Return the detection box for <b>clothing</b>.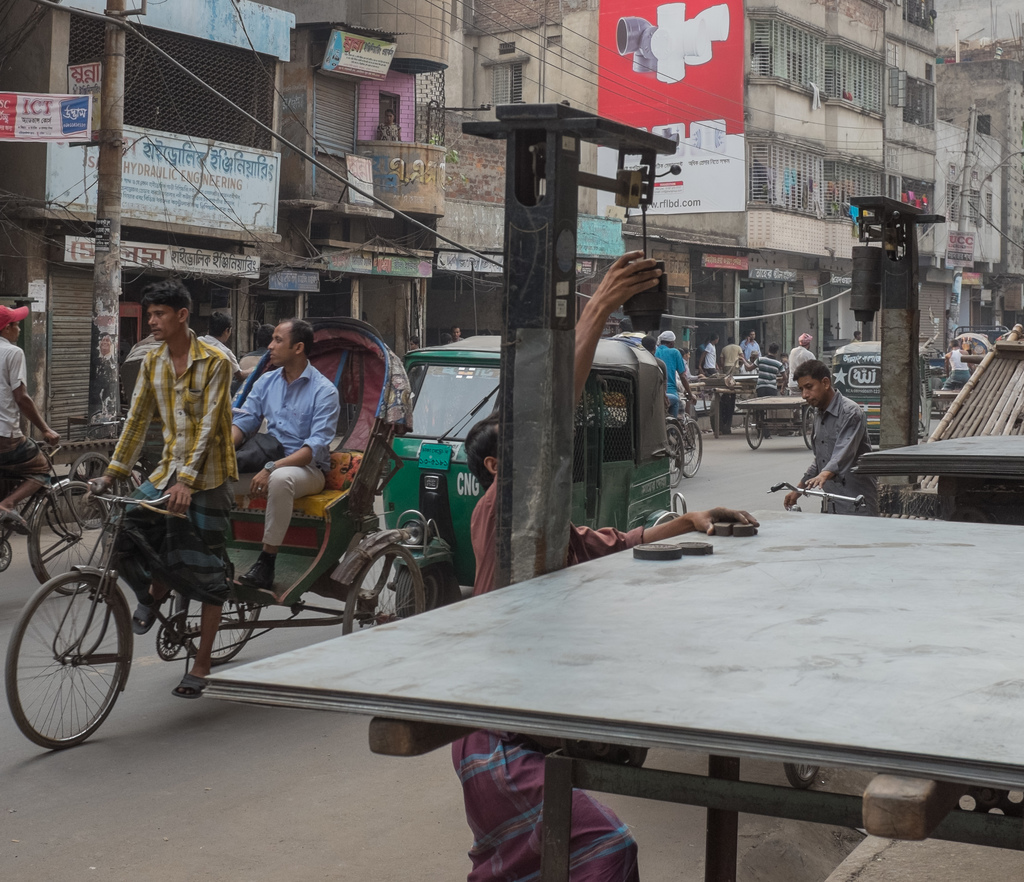
(717, 348, 738, 367).
